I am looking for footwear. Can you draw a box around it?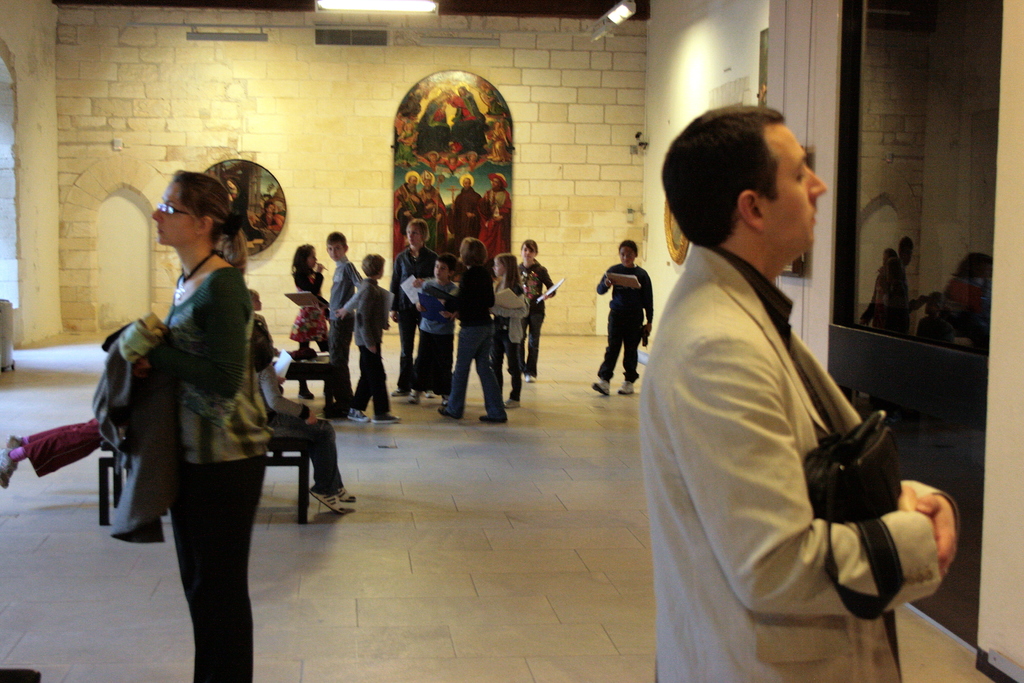
Sure, the bounding box is (left=523, top=373, right=539, bottom=383).
